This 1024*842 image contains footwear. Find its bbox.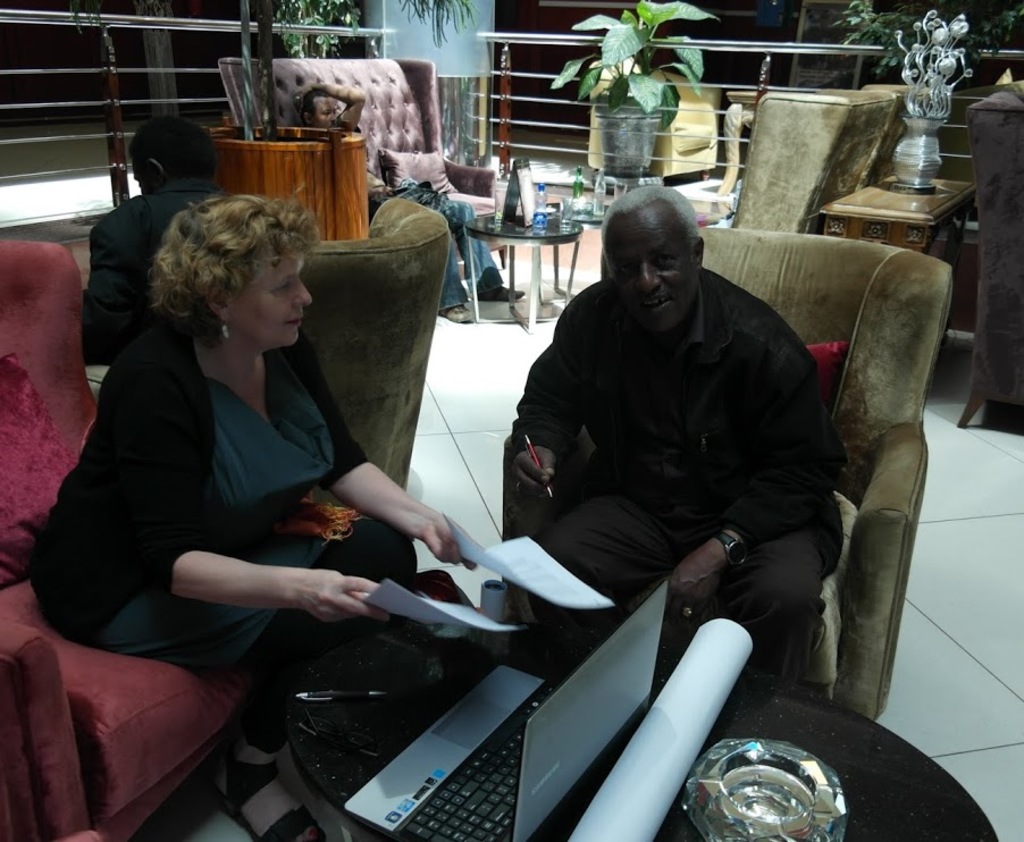
446,301,465,322.
